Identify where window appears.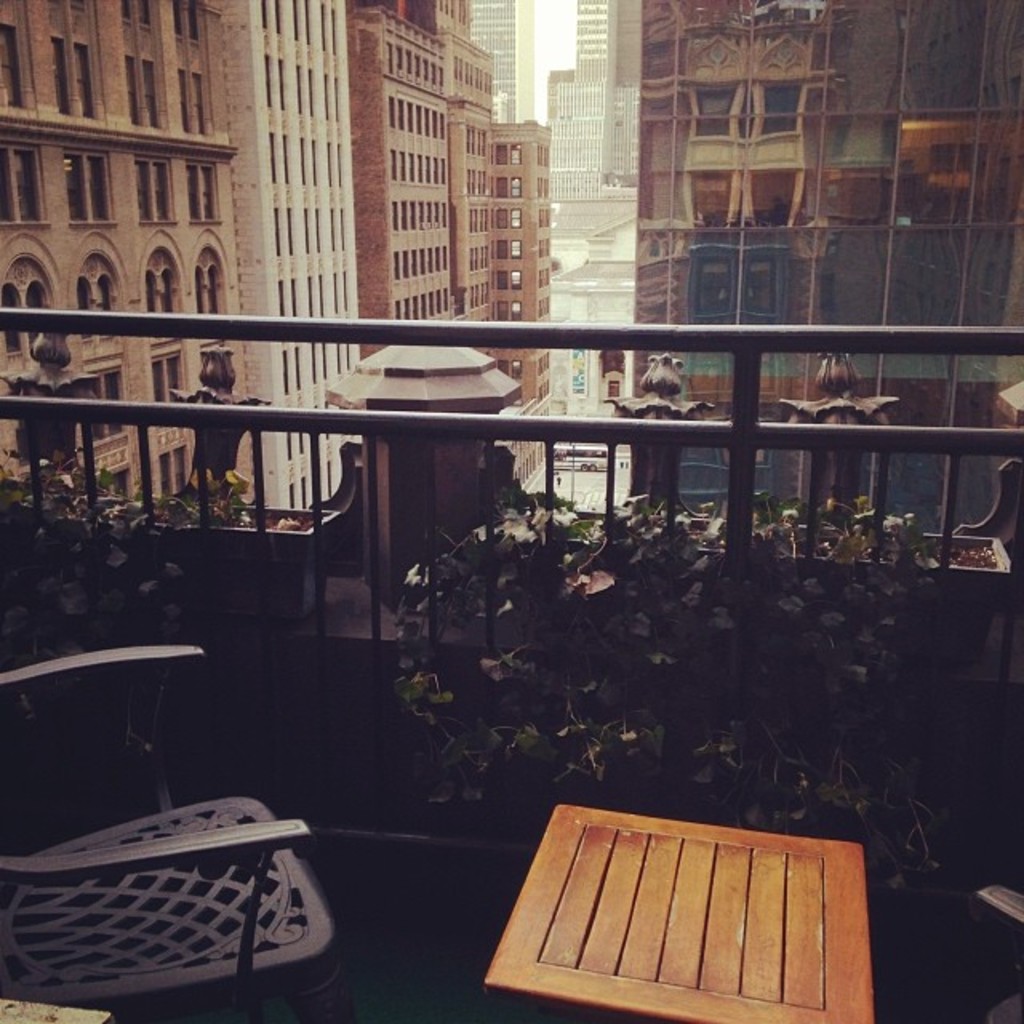
Appears at crop(61, 139, 120, 232).
